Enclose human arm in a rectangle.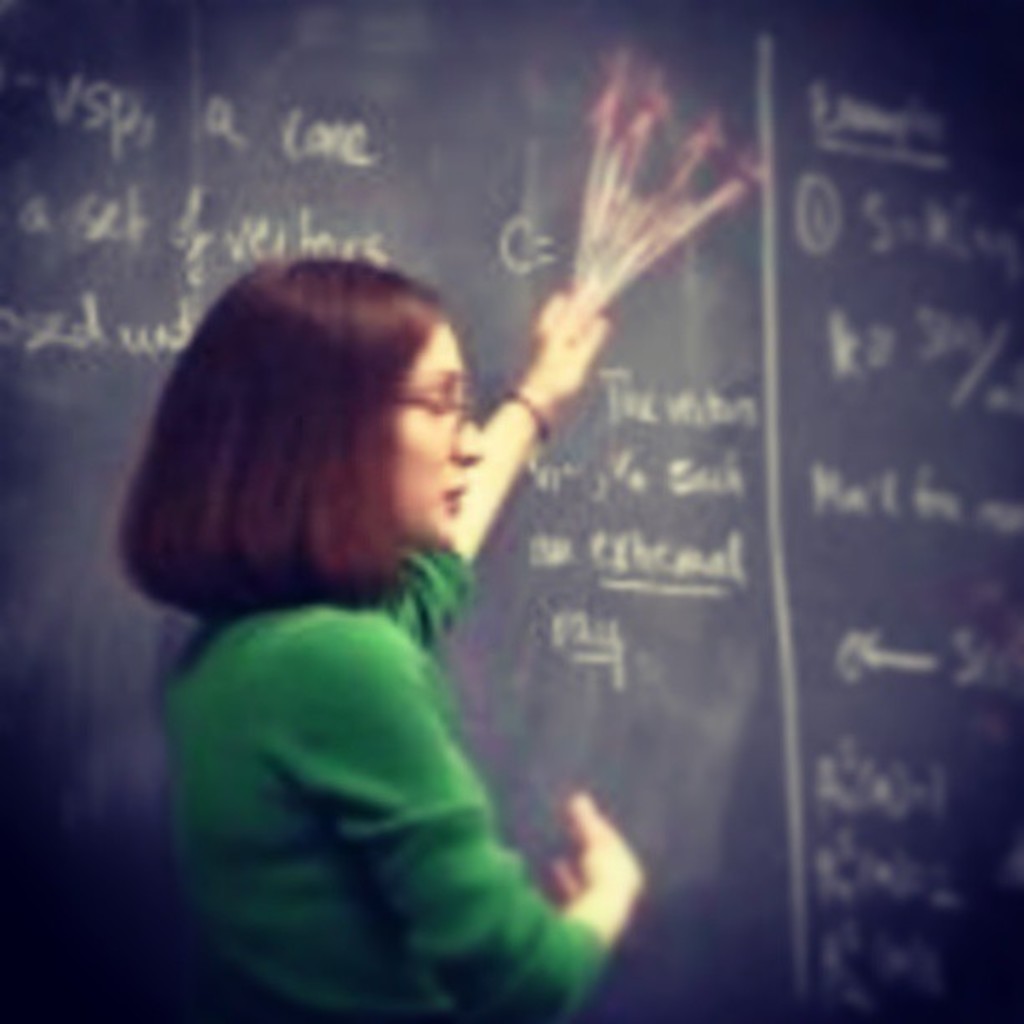
<bbox>300, 617, 644, 1019</bbox>.
